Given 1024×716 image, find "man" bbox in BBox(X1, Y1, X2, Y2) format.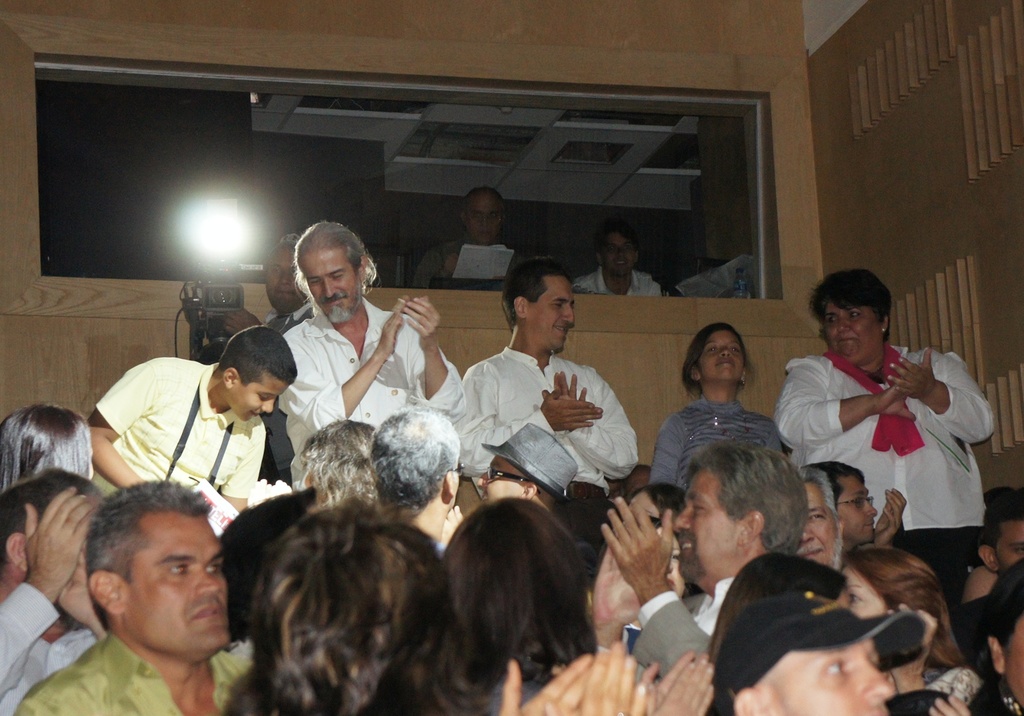
BBox(10, 477, 248, 715).
